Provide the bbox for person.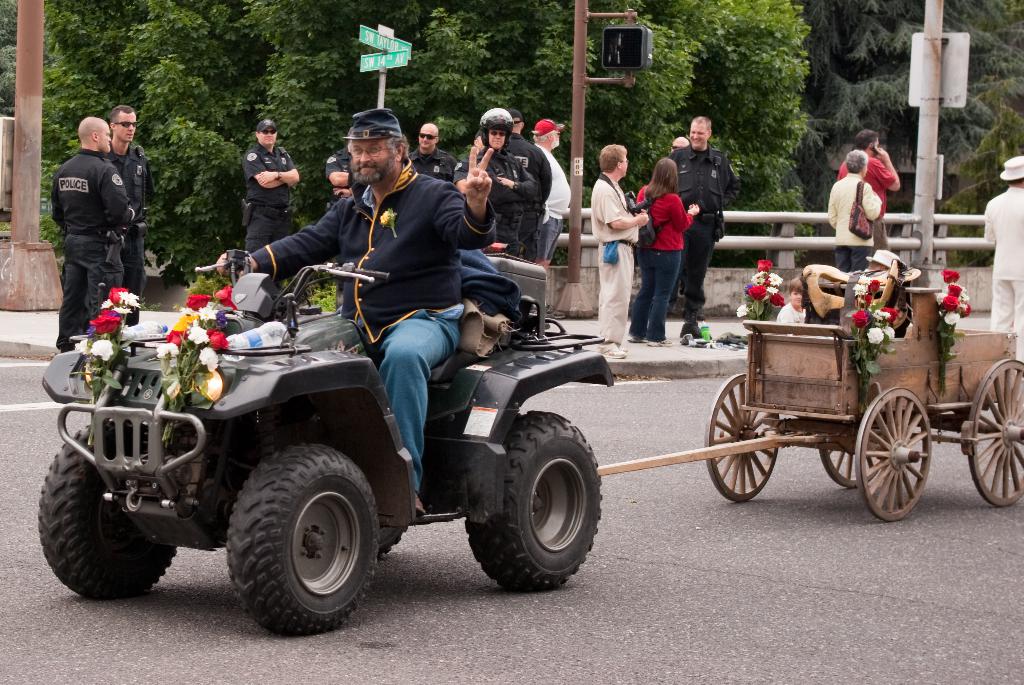
Rect(212, 107, 494, 517).
